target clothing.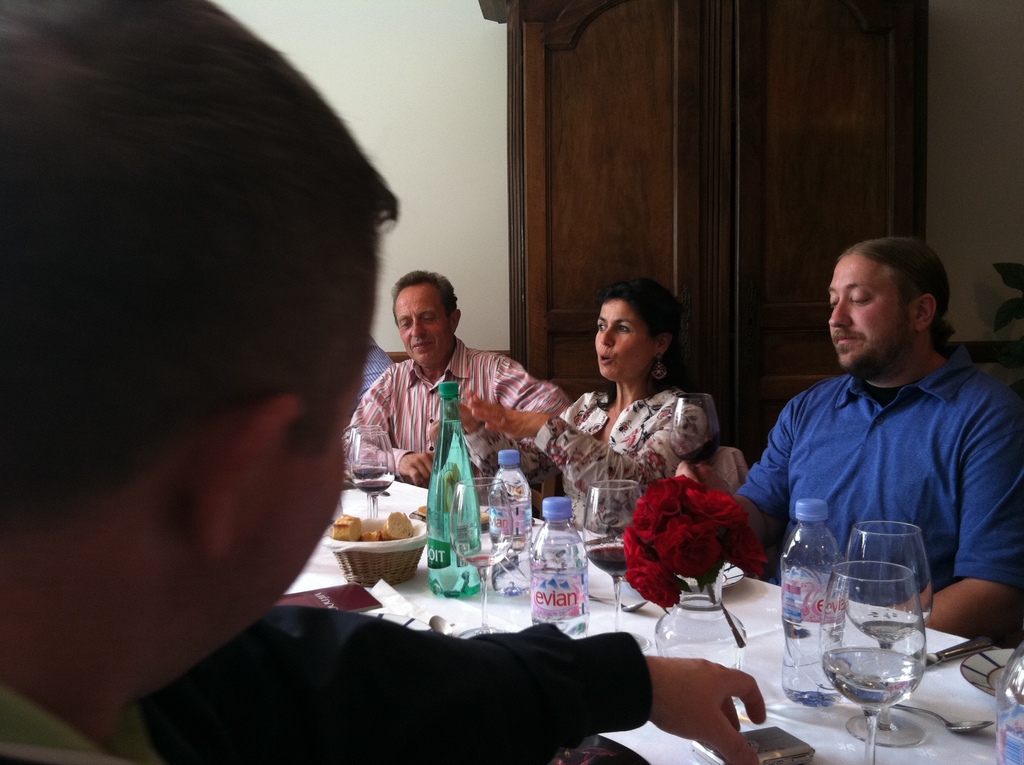
Target region: l=462, t=385, r=710, b=540.
